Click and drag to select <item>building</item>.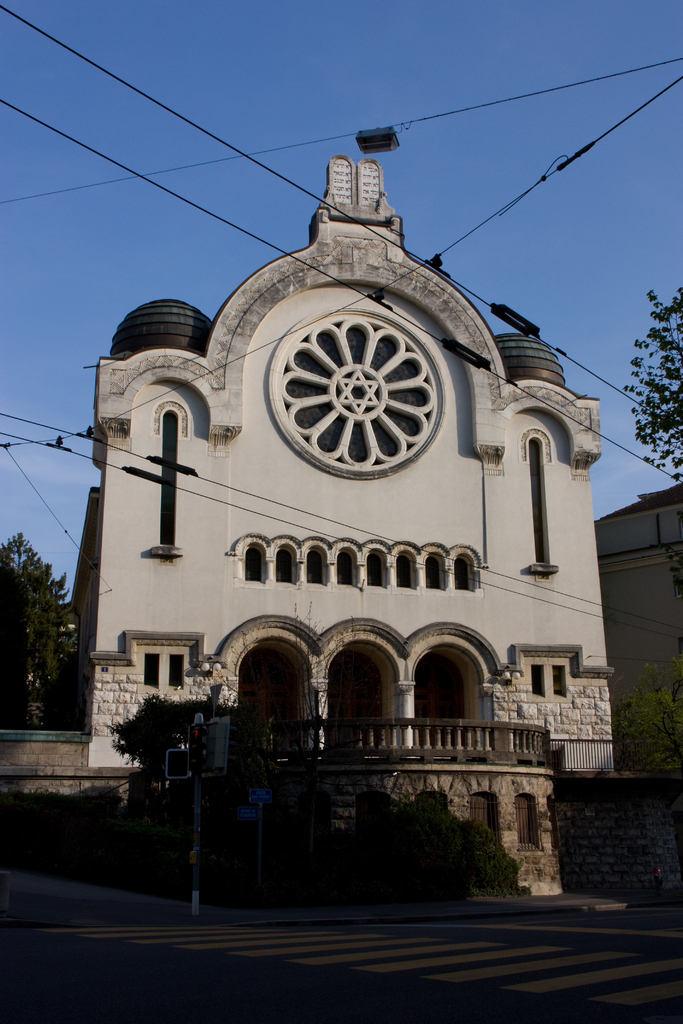
Selection: detection(590, 476, 682, 772).
